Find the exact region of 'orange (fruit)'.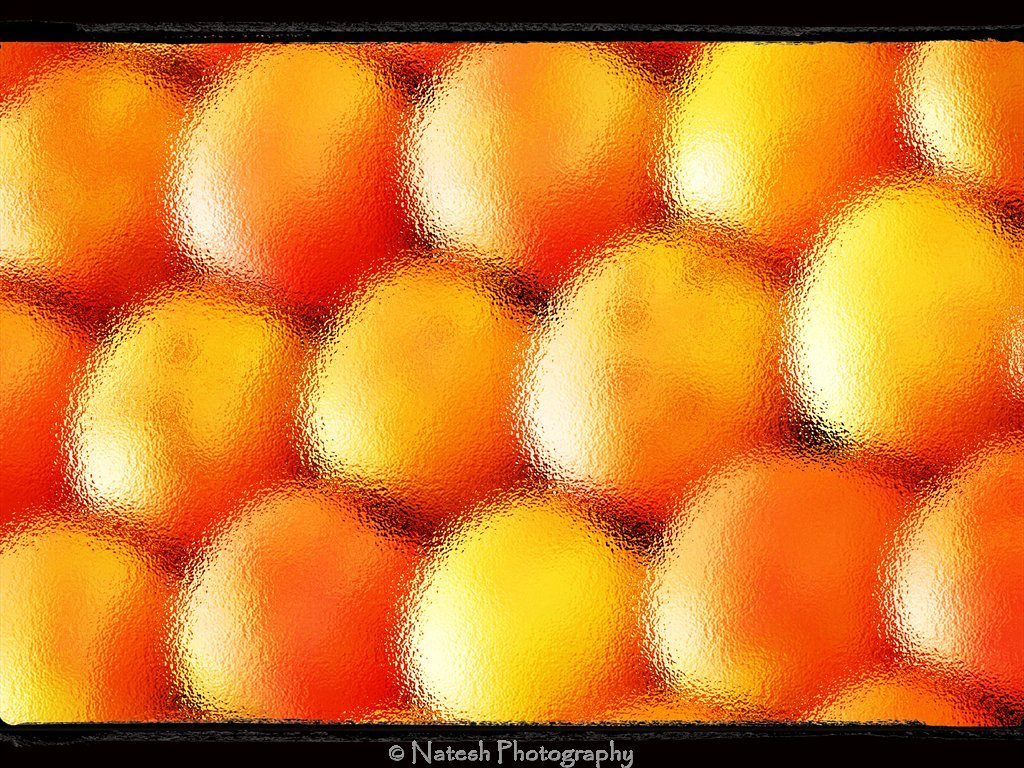
Exact region: crop(914, 46, 1023, 196).
